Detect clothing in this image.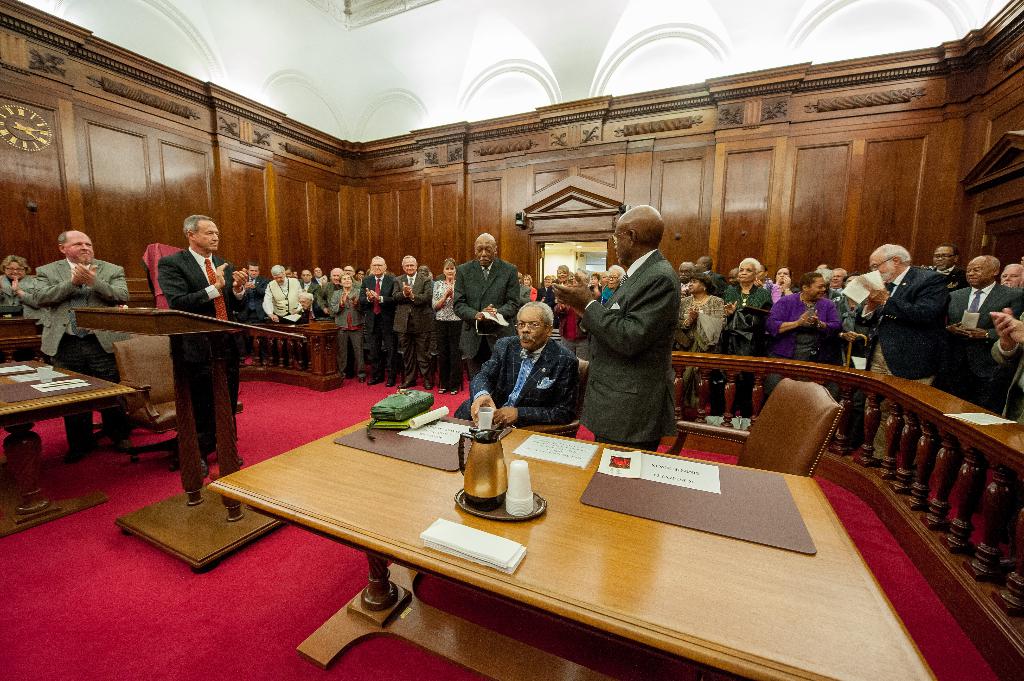
Detection: [537, 282, 557, 303].
